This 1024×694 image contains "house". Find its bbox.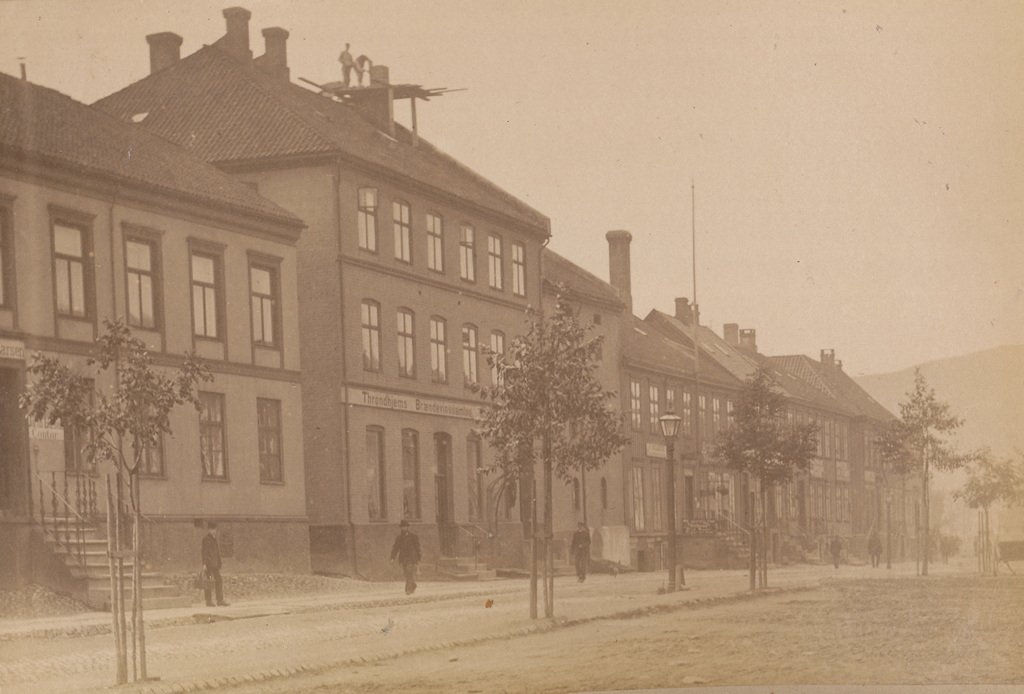
bbox=[722, 317, 863, 560].
